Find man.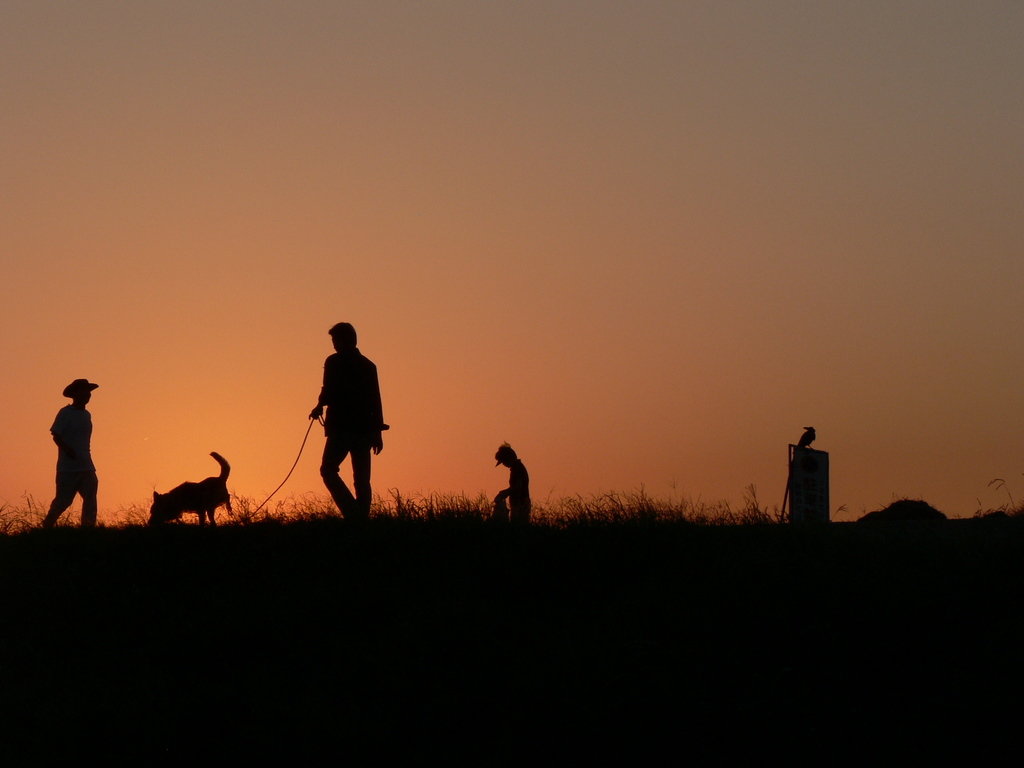
307 324 391 522.
